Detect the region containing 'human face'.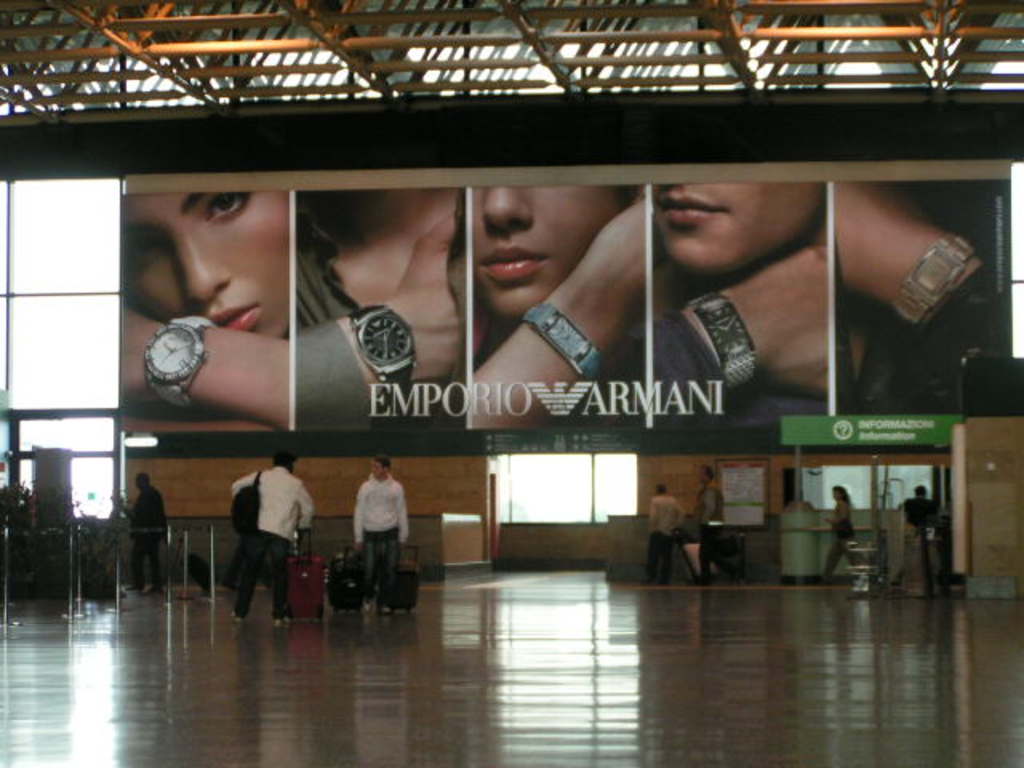
<box>651,178,818,275</box>.
